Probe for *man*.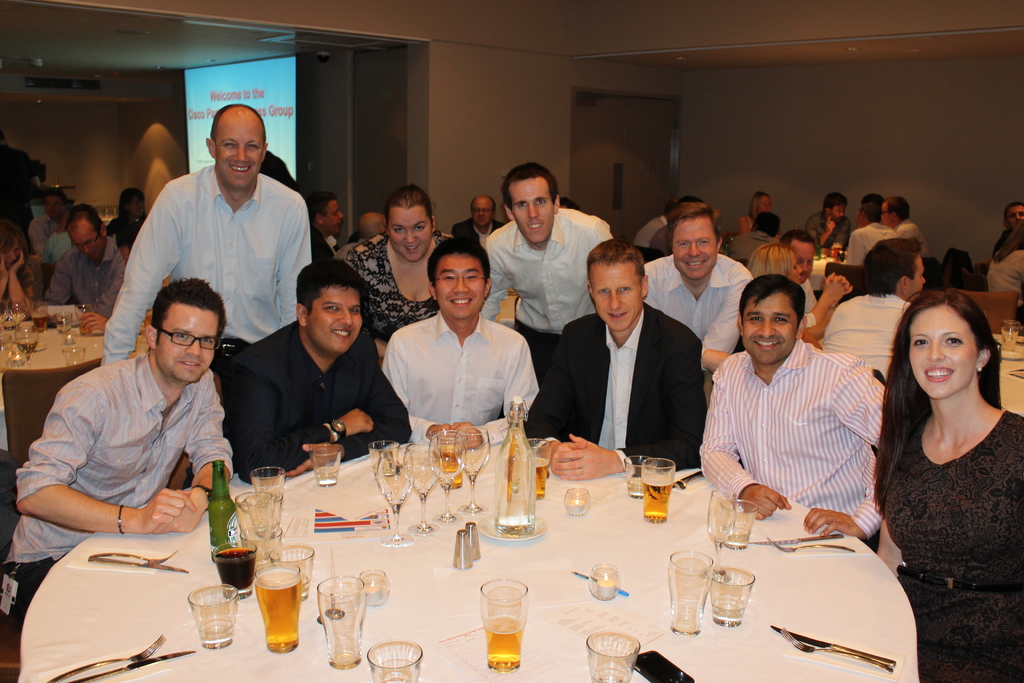
Probe result: x1=804, y1=194, x2=852, y2=258.
